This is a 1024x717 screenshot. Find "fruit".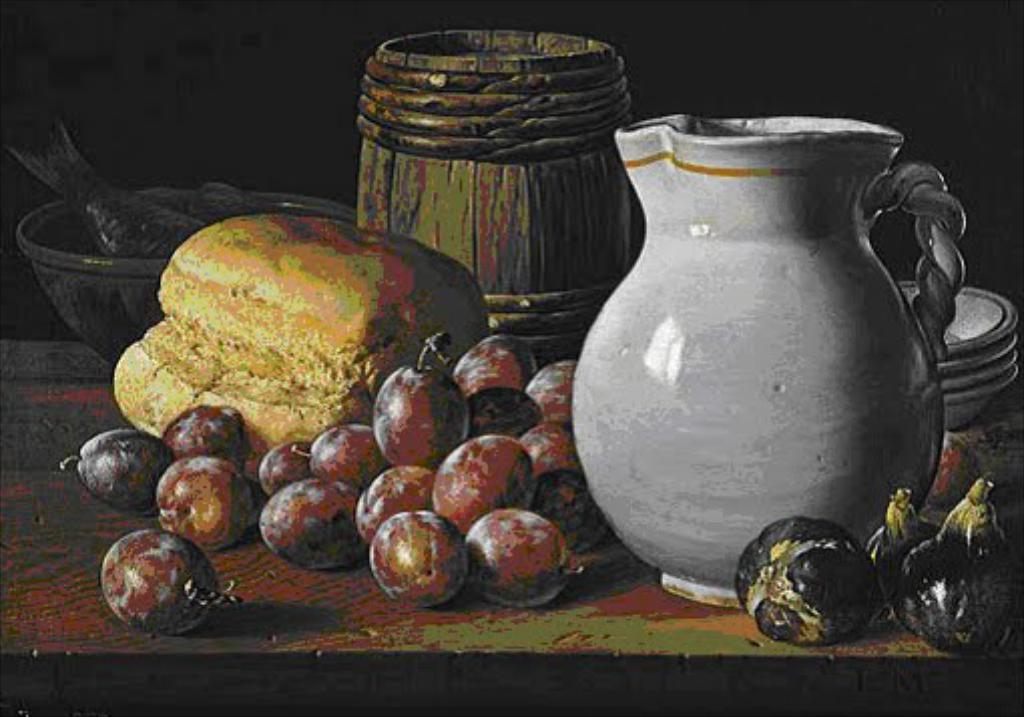
Bounding box: BBox(159, 450, 265, 558).
